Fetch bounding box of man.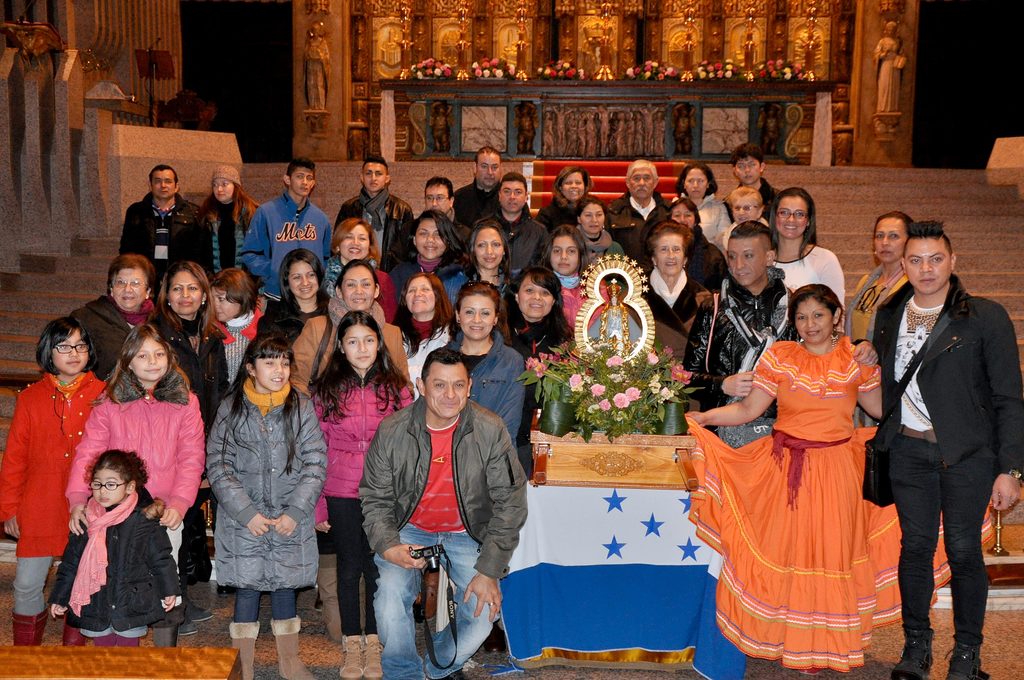
Bbox: (x1=870, y1=202, x2=1013, y2=667).
